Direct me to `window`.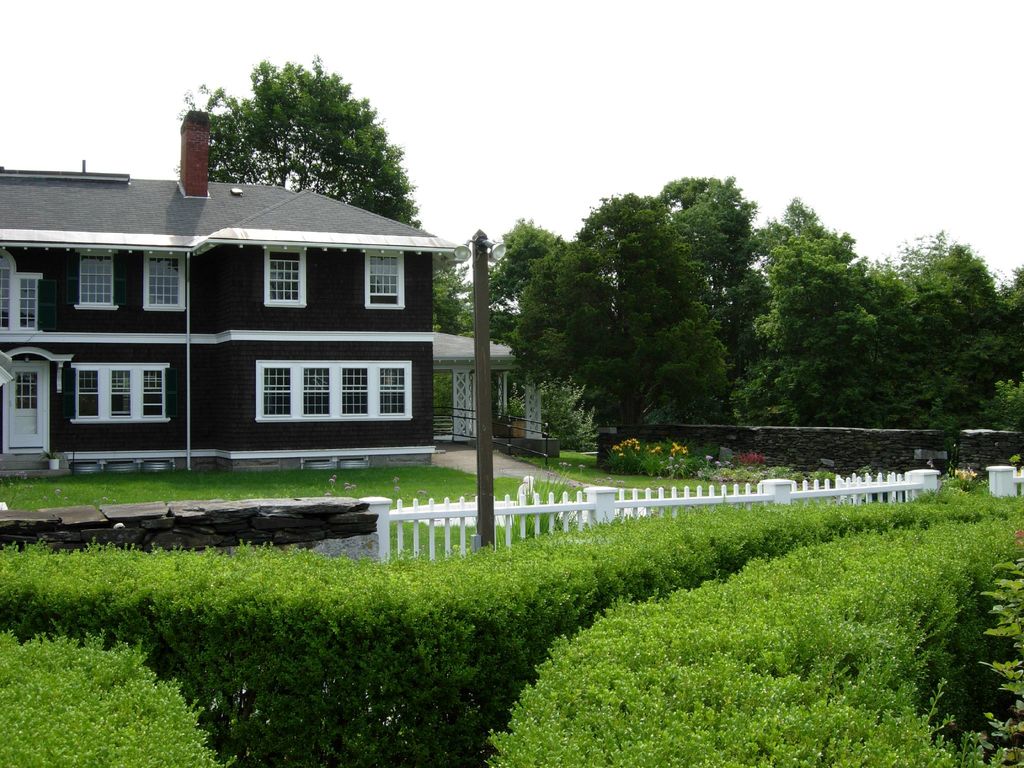
Direction: pyautogui.locateOnScreen(74, 245, 118, 314).
